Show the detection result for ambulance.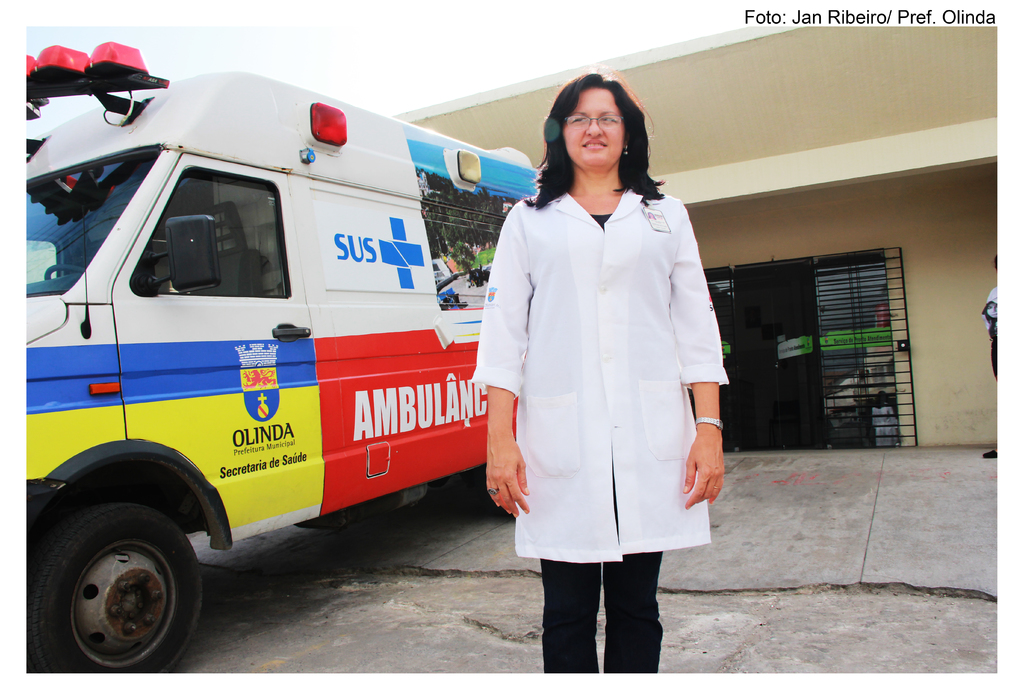
region(28, 41, 543, 674).
